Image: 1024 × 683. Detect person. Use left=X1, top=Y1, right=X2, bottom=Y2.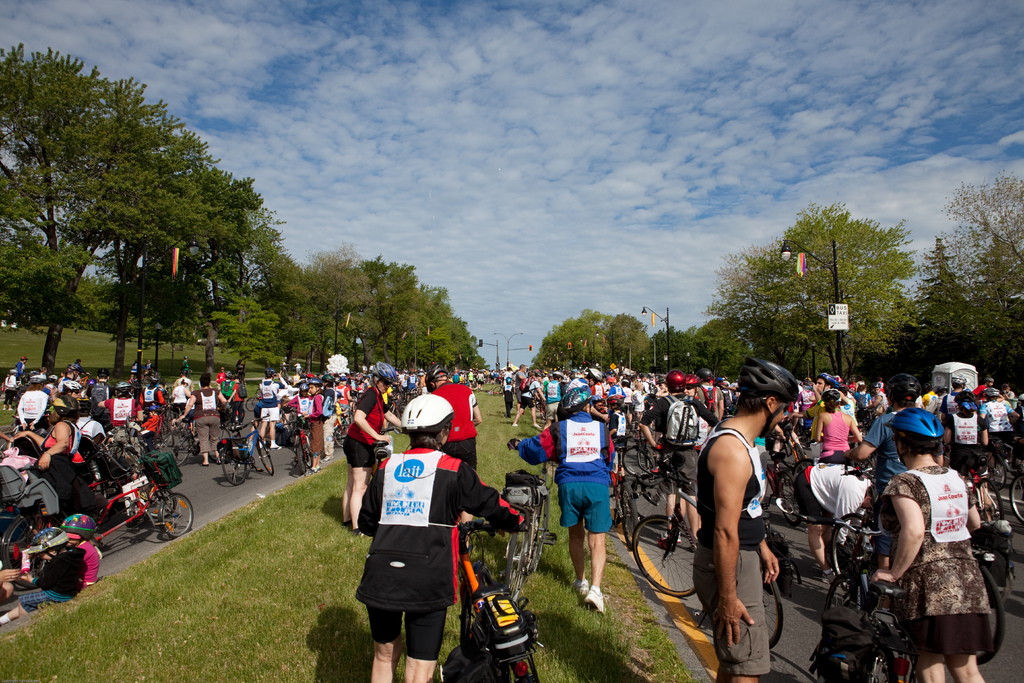
left=938, top=388, right=995, bottom=475.
